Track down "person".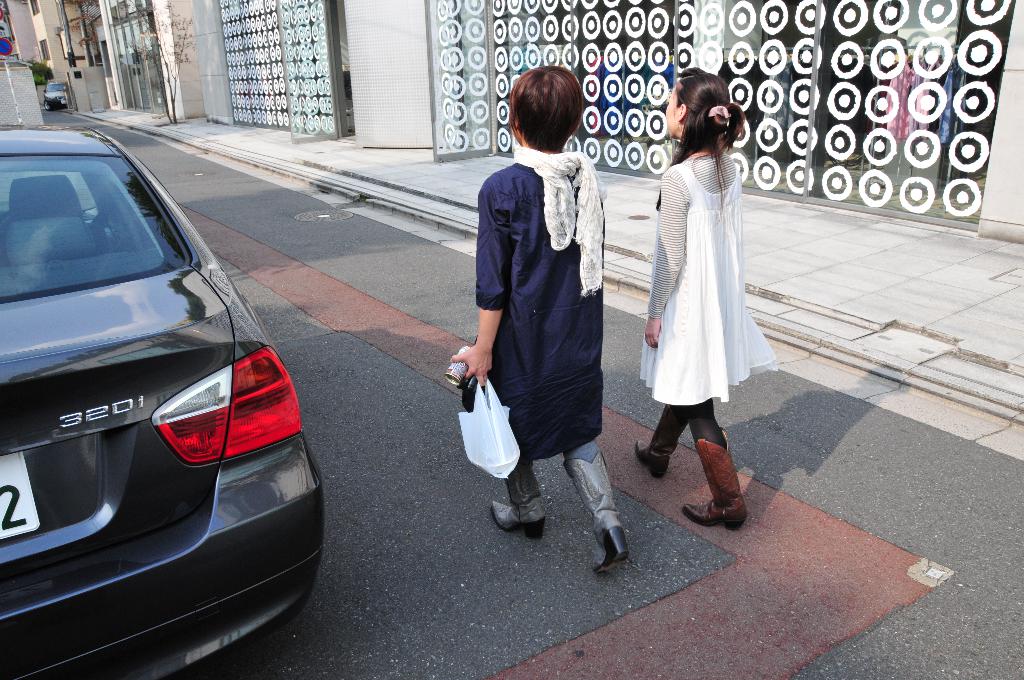
Tracked to <region>641, 69, 790, 536</region>.
